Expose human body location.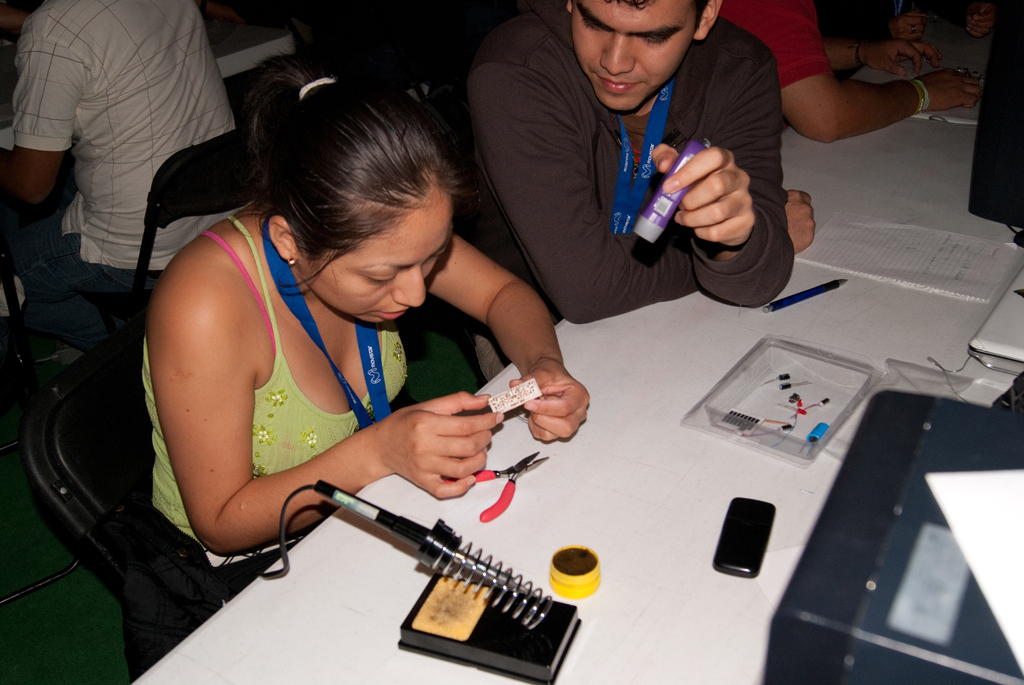
Exposed at bbox=[107, 66, 581, 601].
